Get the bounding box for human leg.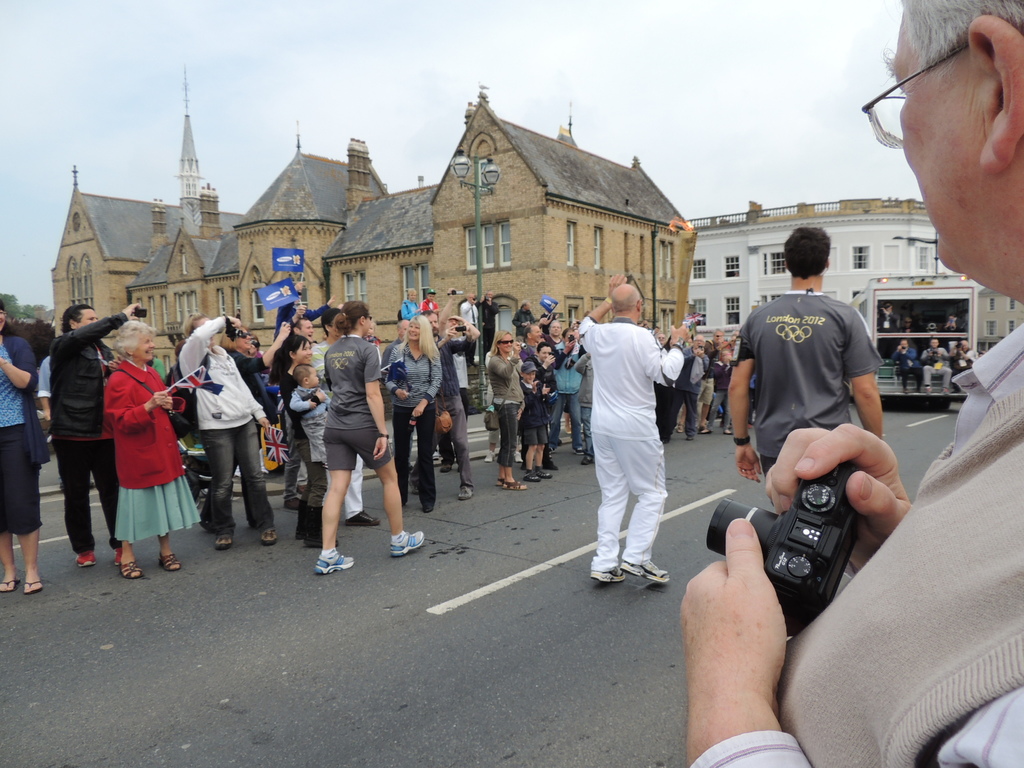
region(497, 403, 528, 500).
